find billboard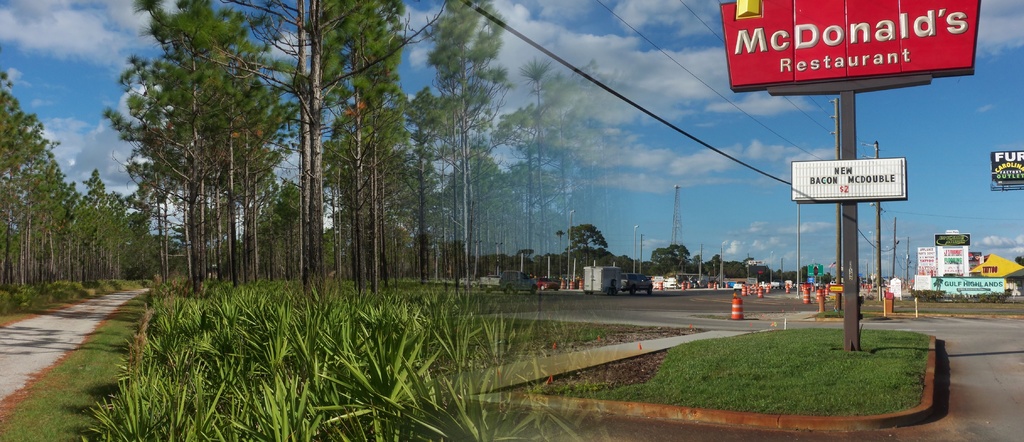
(940, 274, 1000, 299)
